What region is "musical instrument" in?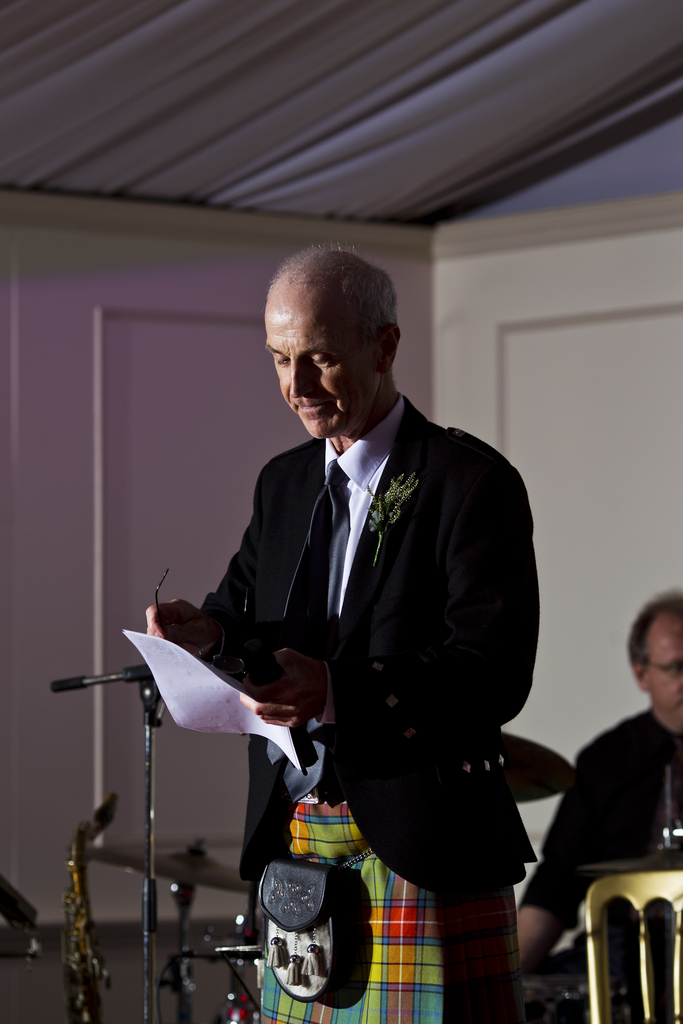
(495, 724, 577, 809).
